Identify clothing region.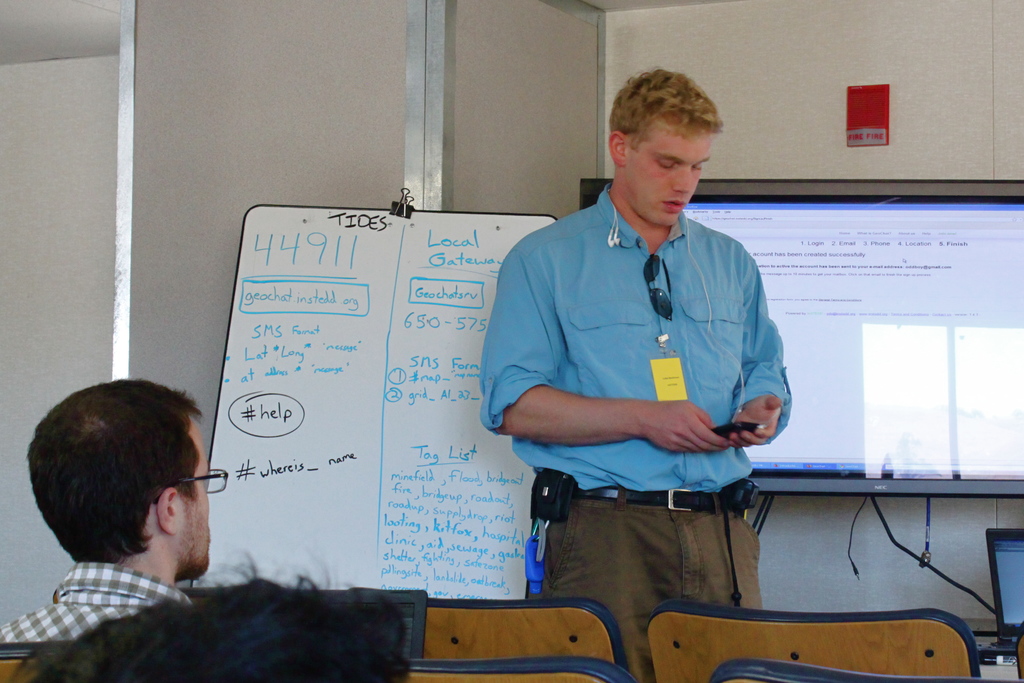
Region: rect(0, 561, 194, 646).
